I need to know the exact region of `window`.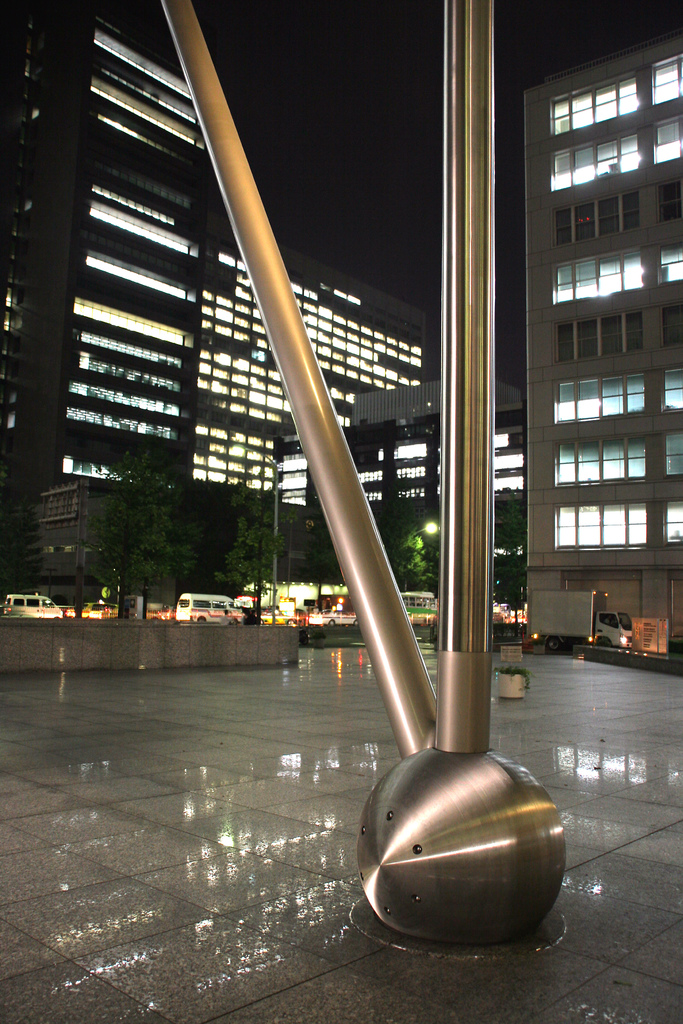
Region: {"left": 553, "top": 435, "right": 645, "bottom": 484}.
